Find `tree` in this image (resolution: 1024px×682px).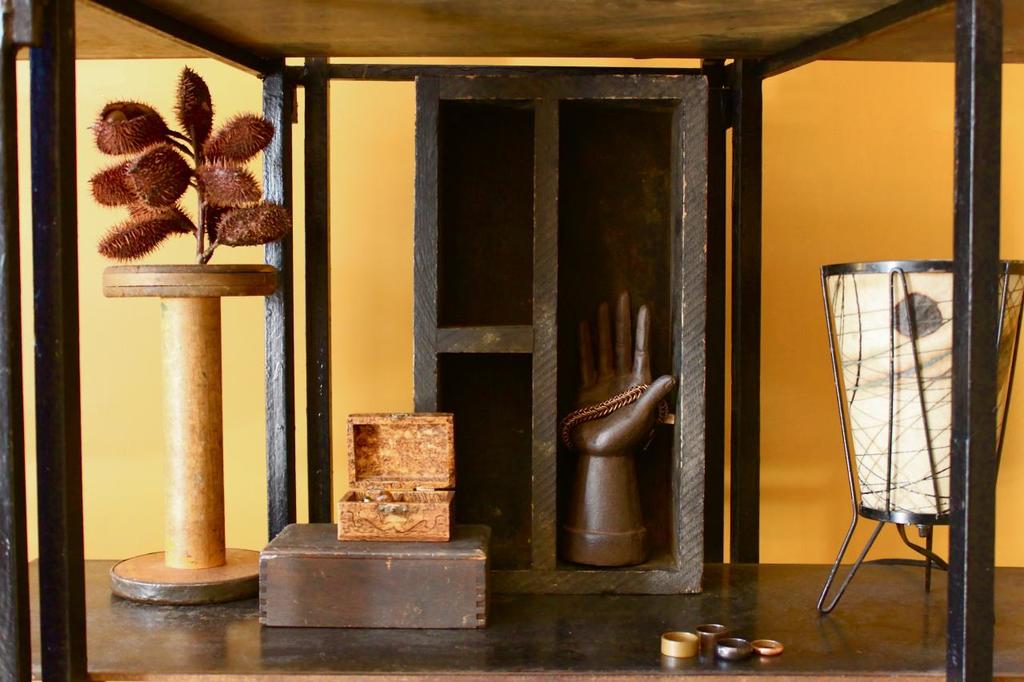
90/63/294/275.
